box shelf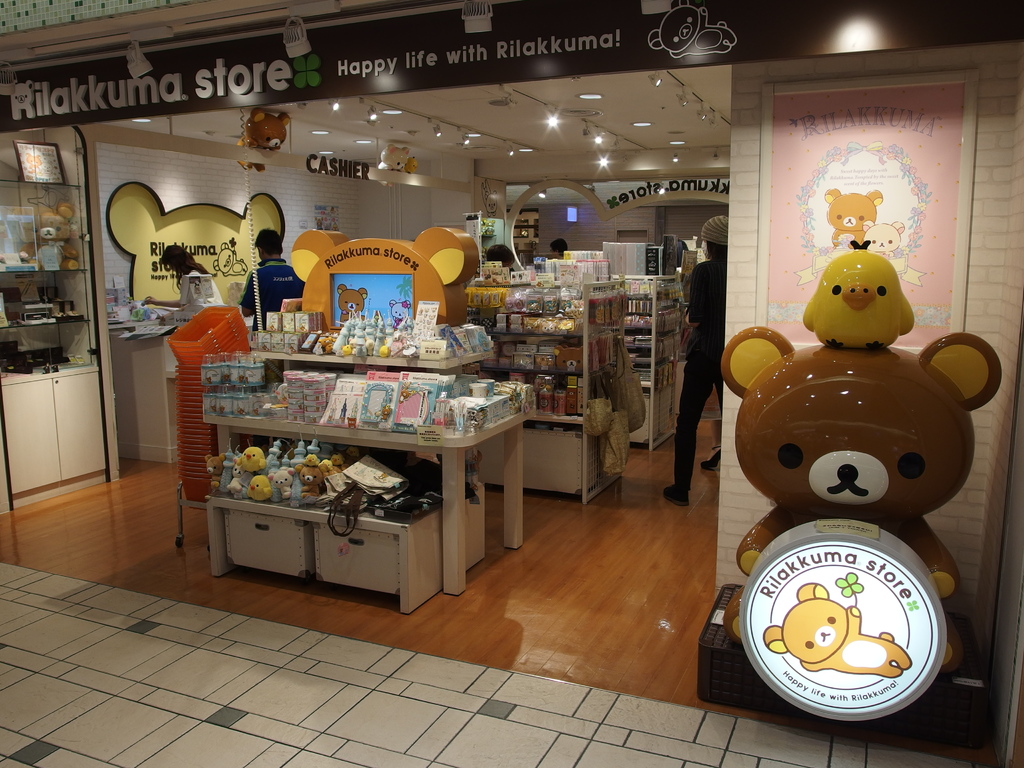
rect(0, 120, 108, 380)
